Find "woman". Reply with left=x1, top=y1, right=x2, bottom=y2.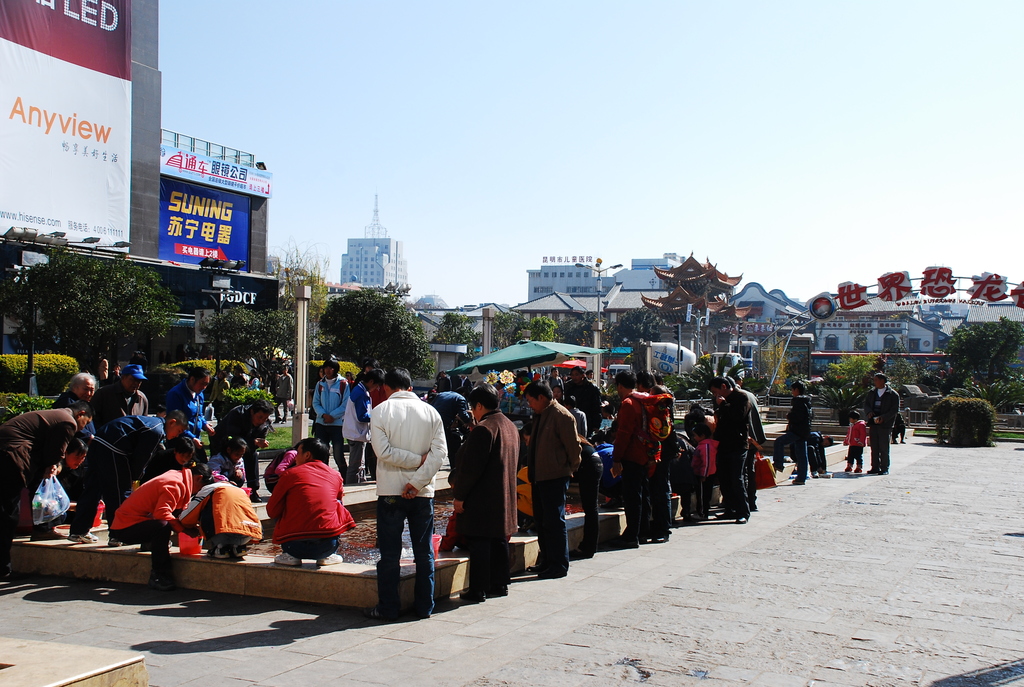
left=106, top=463, right=216, bottom=588.
